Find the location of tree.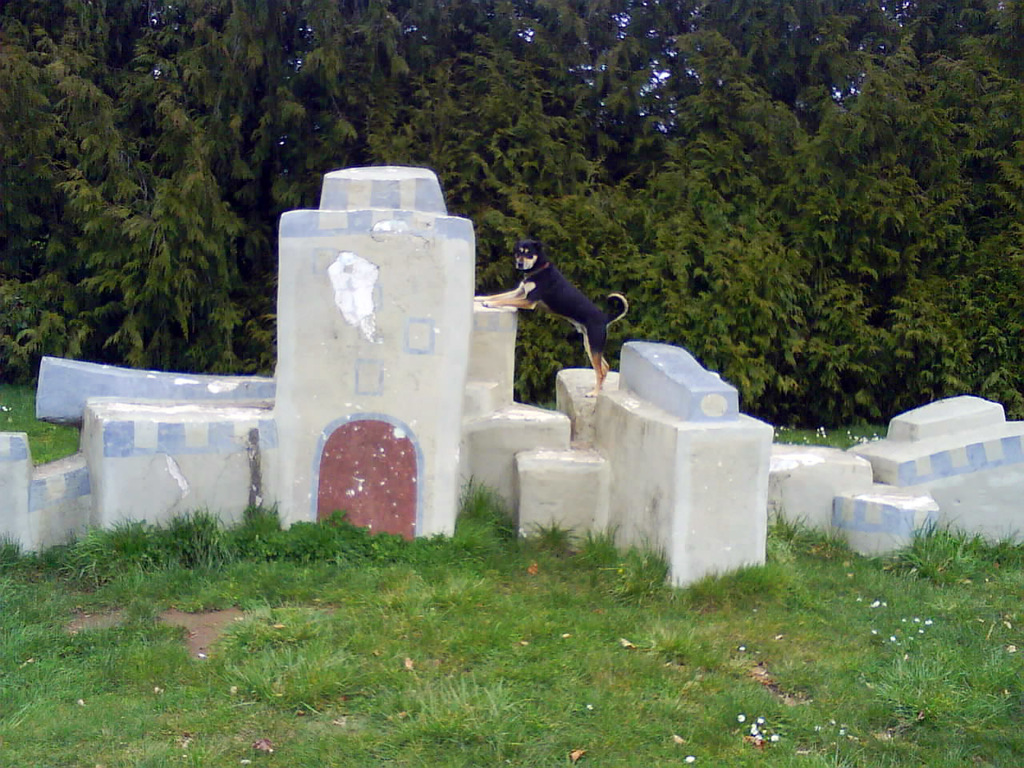
Location: 149:0:347:330.
